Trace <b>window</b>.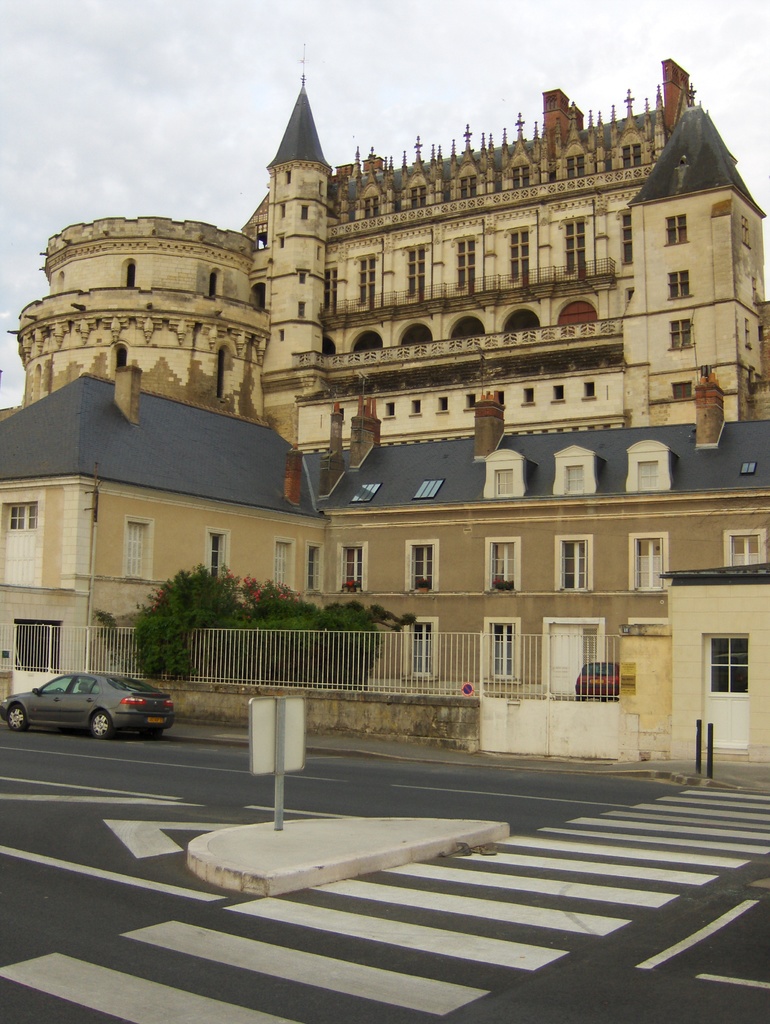
Traced to (124,518,156,579).
